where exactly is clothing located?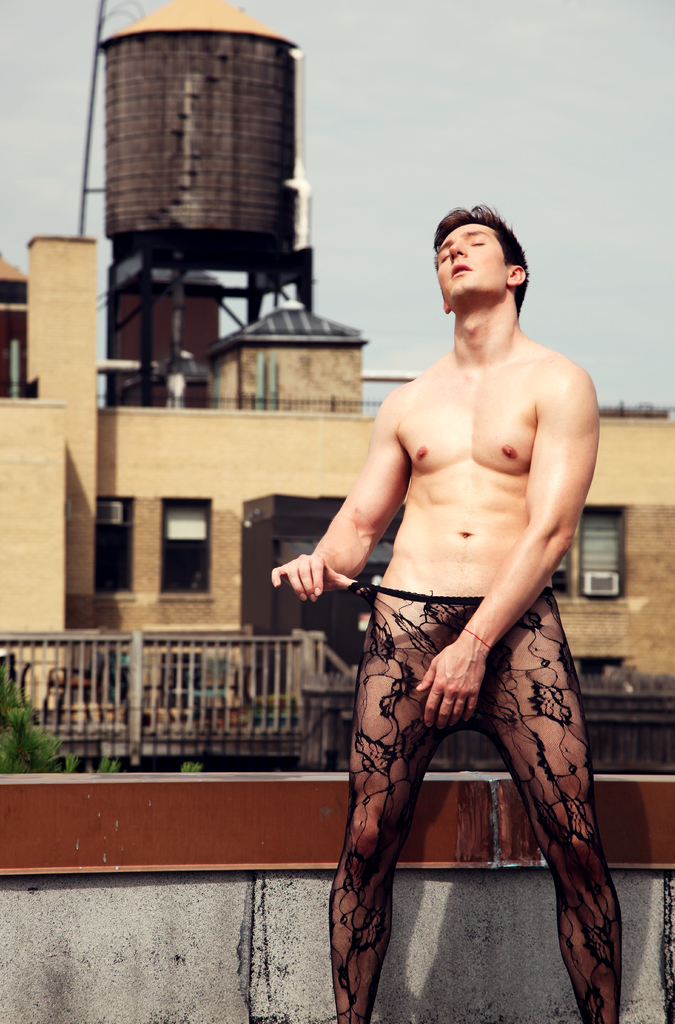
Its bounding box is <box>344,583,618,1022</box>.
